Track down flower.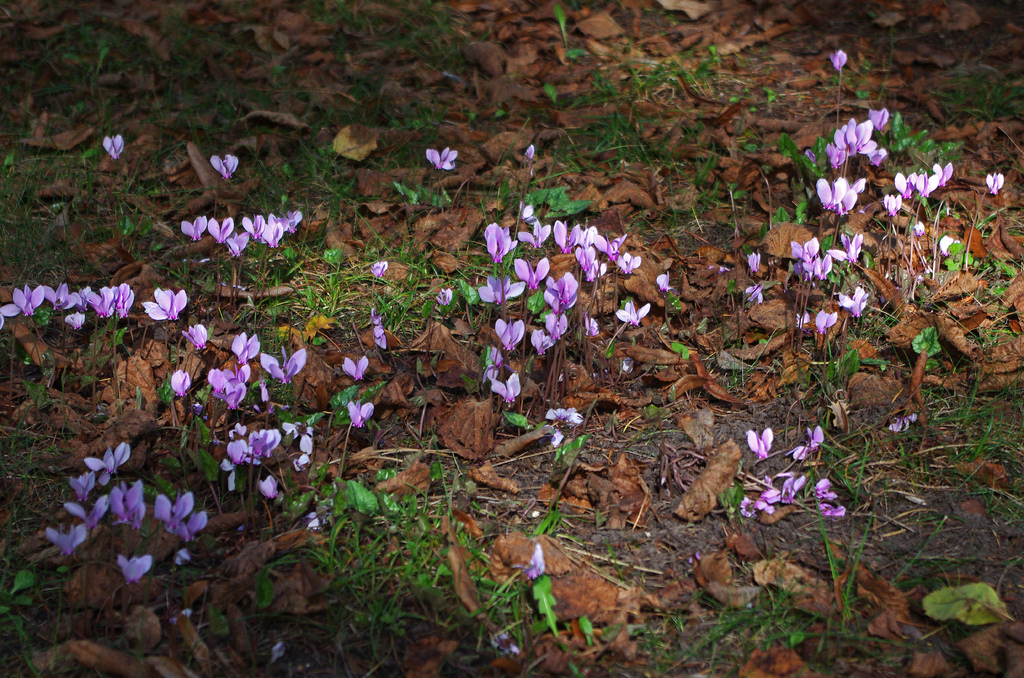
Tracked to left=143, top=288, right=187, bottom=321.
